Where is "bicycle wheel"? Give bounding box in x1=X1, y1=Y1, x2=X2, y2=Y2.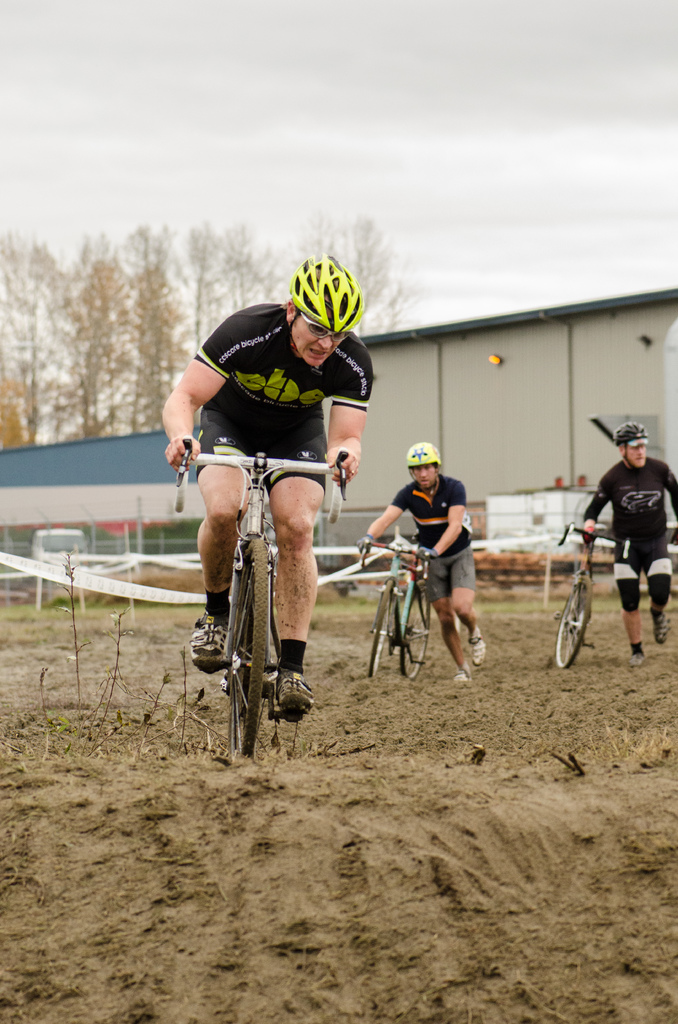
x1=557, y1=591, x2=593, y2=671.
